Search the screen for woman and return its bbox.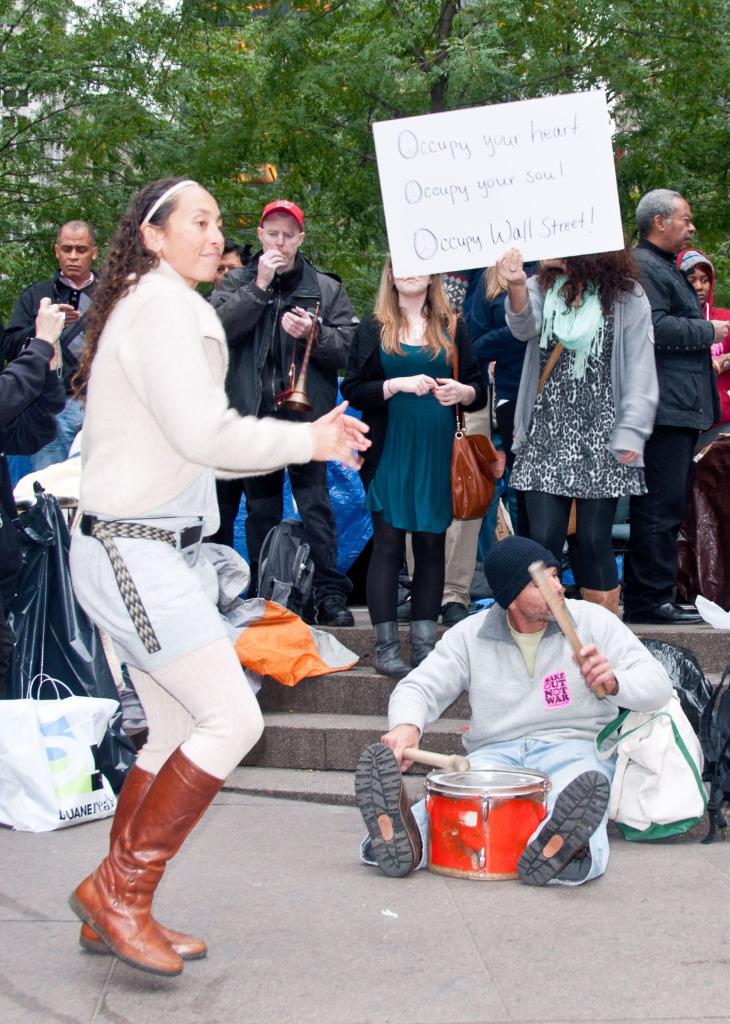
Found: 341 255 491 680.
